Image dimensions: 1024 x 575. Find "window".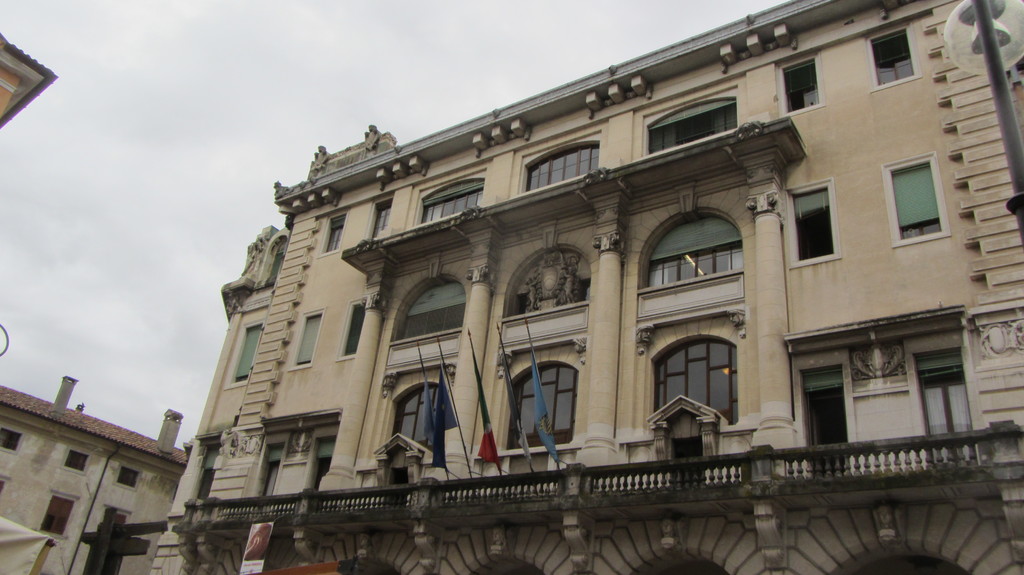
305, 433, 336, 500.
